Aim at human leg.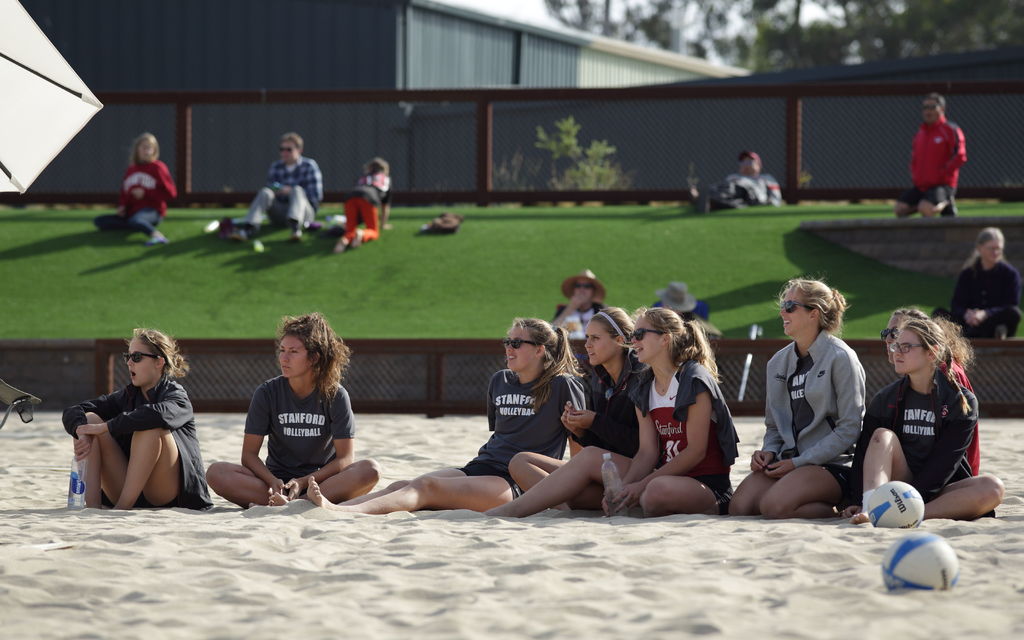
Aimed at (352, 189, 381, 248).
